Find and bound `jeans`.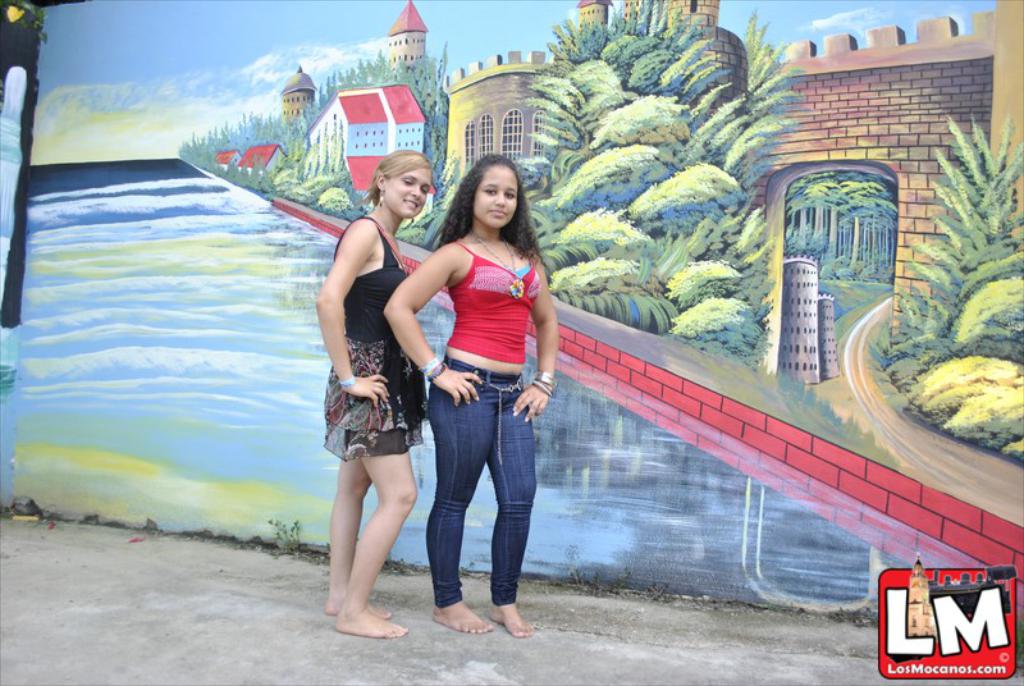
Bound: (424,355,532,610).
